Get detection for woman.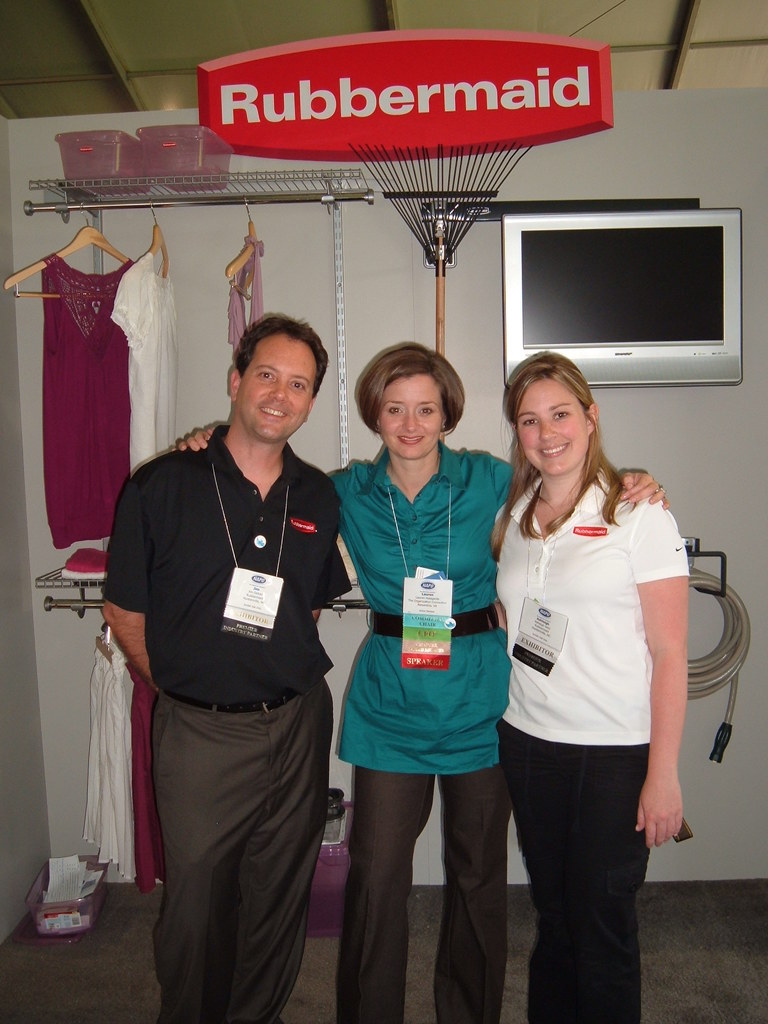
Detection: 481, 338, 698, 1023.
